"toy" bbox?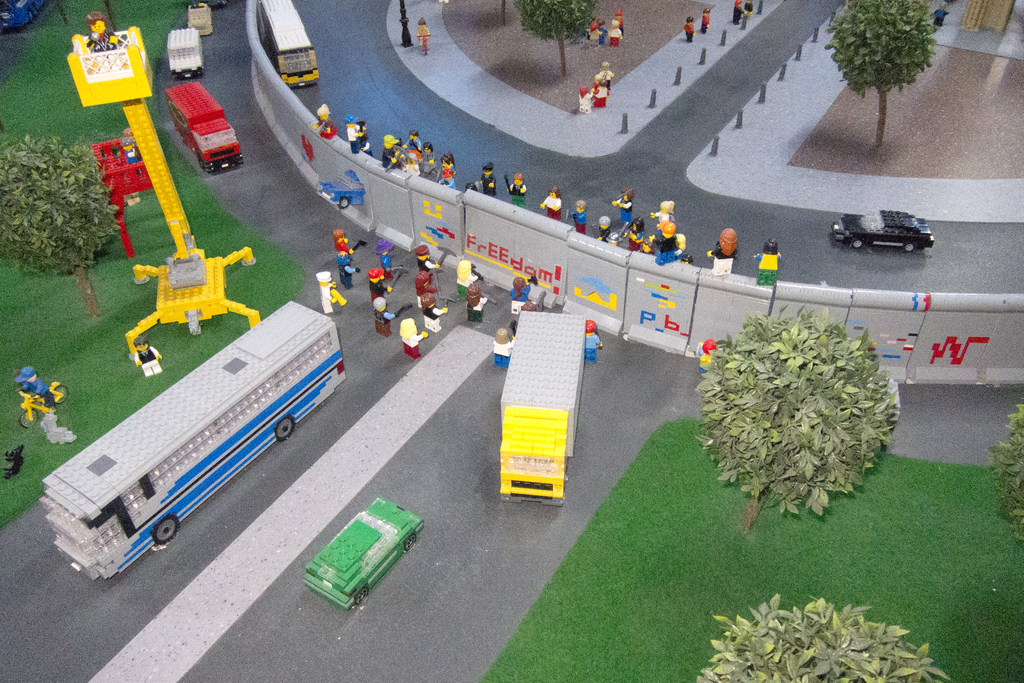
bbox(598, 60, 612, 89)
